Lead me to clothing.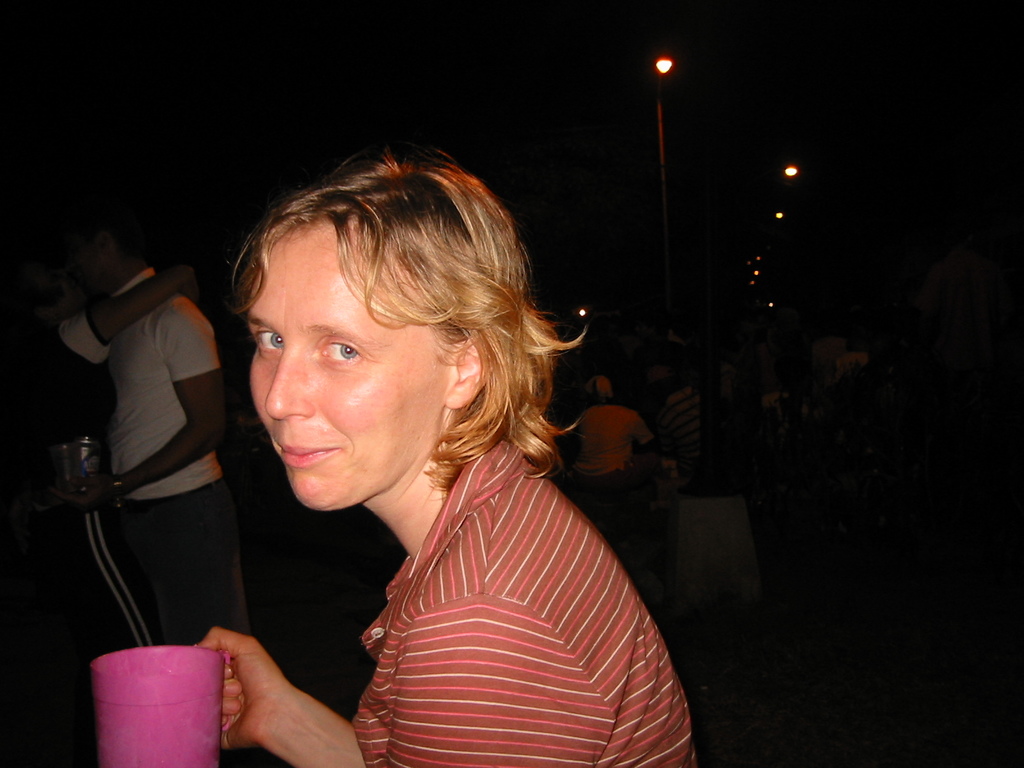
Lead to box=[0, 326, 195, 659].
